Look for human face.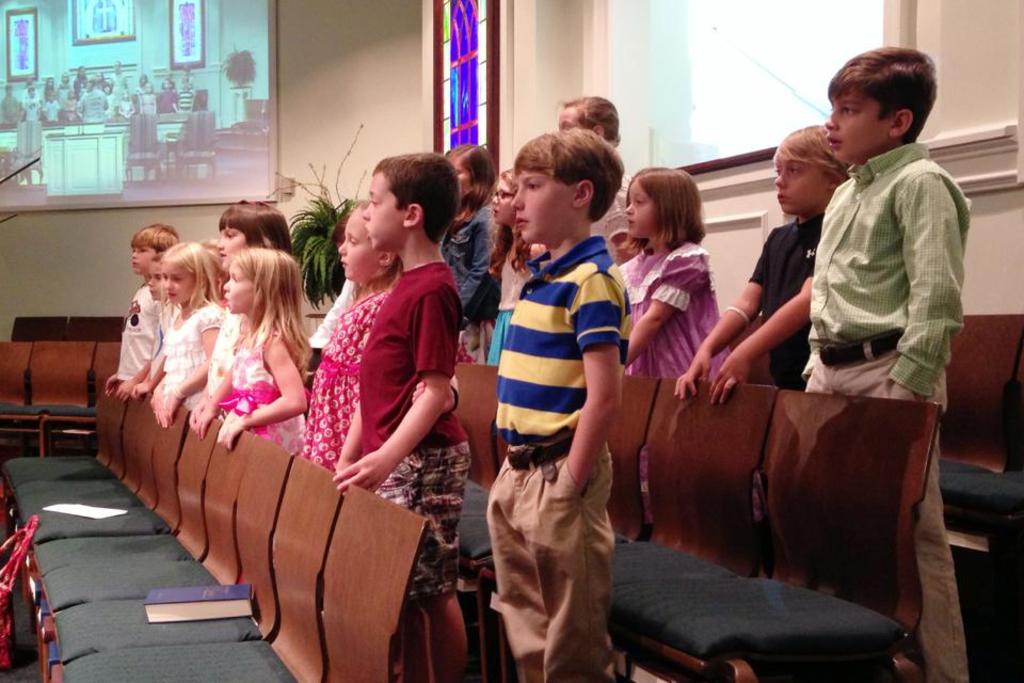
Found: BBox(508, 169, 574, 247).
